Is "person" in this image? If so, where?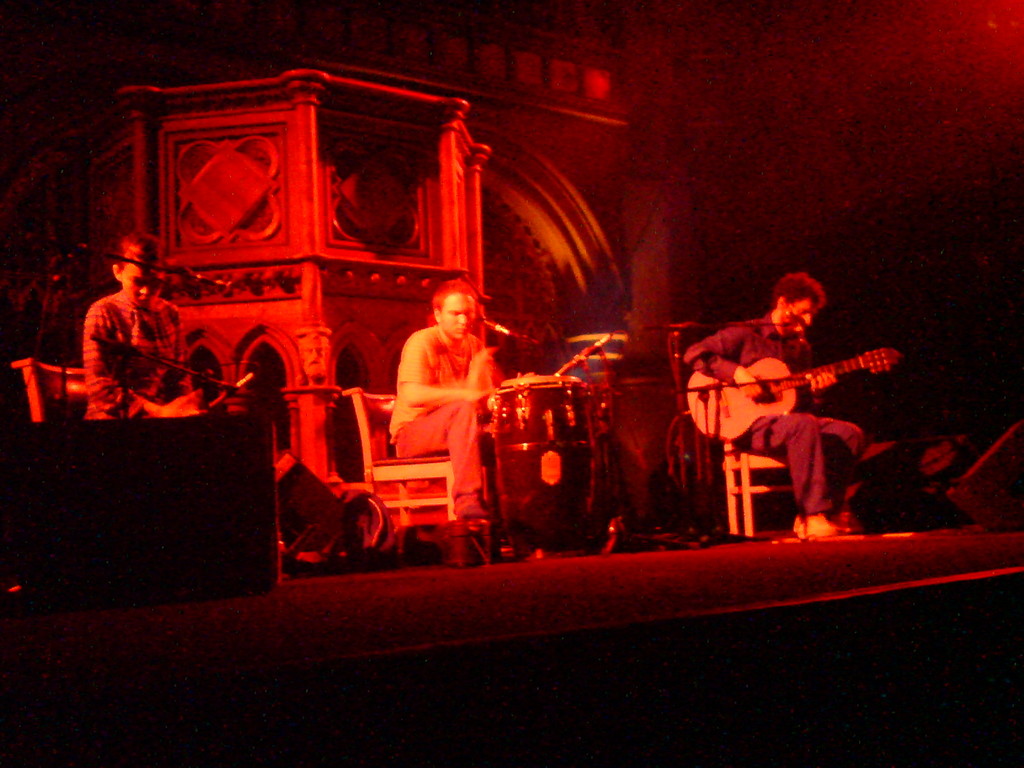
Yes, at l=680, t=266, r=874, b=540.
